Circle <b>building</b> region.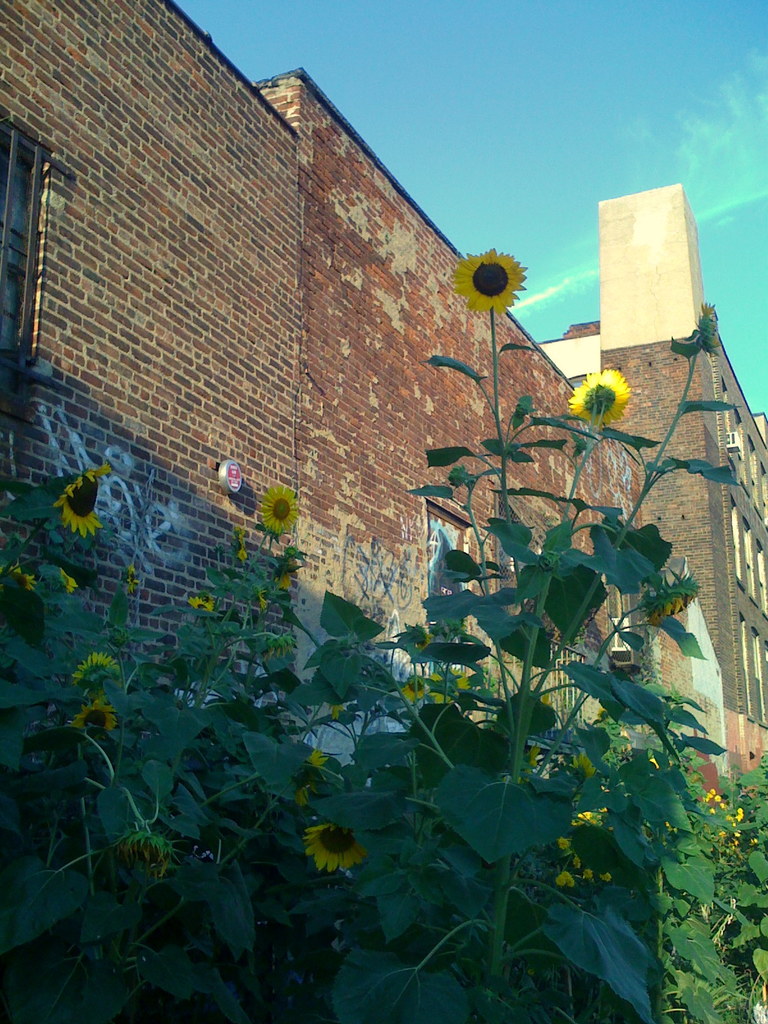
Region: select_region(541, 181, 767, 778).
